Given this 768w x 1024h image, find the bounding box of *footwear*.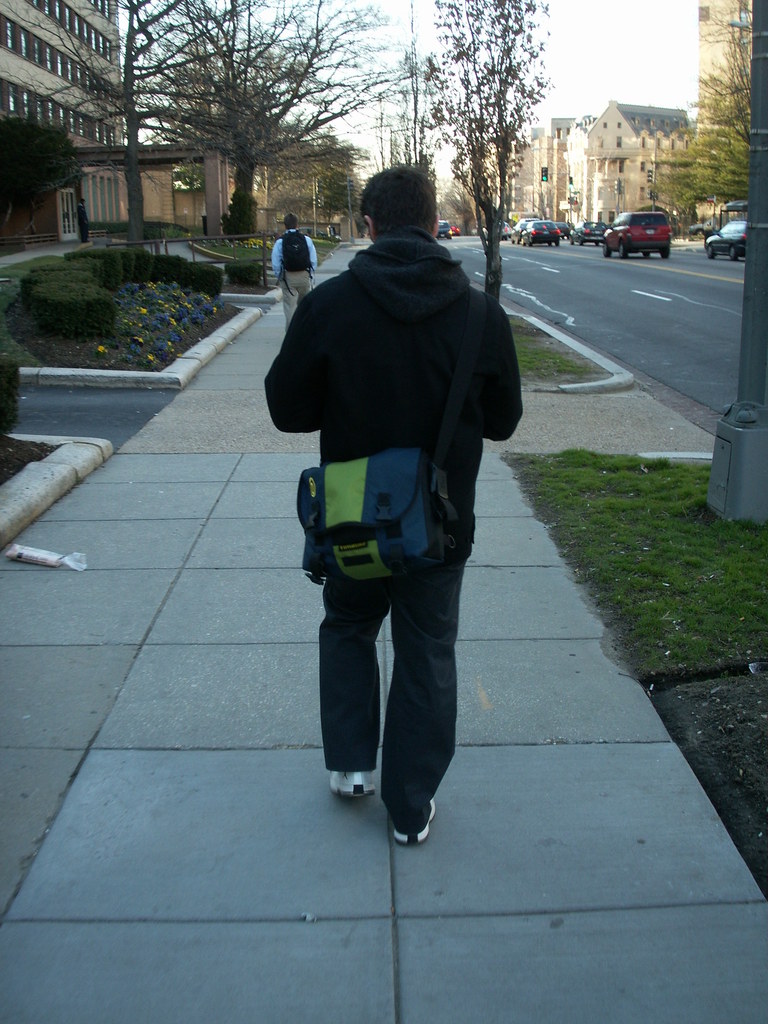
BBox(390, 806, 429, 841).
